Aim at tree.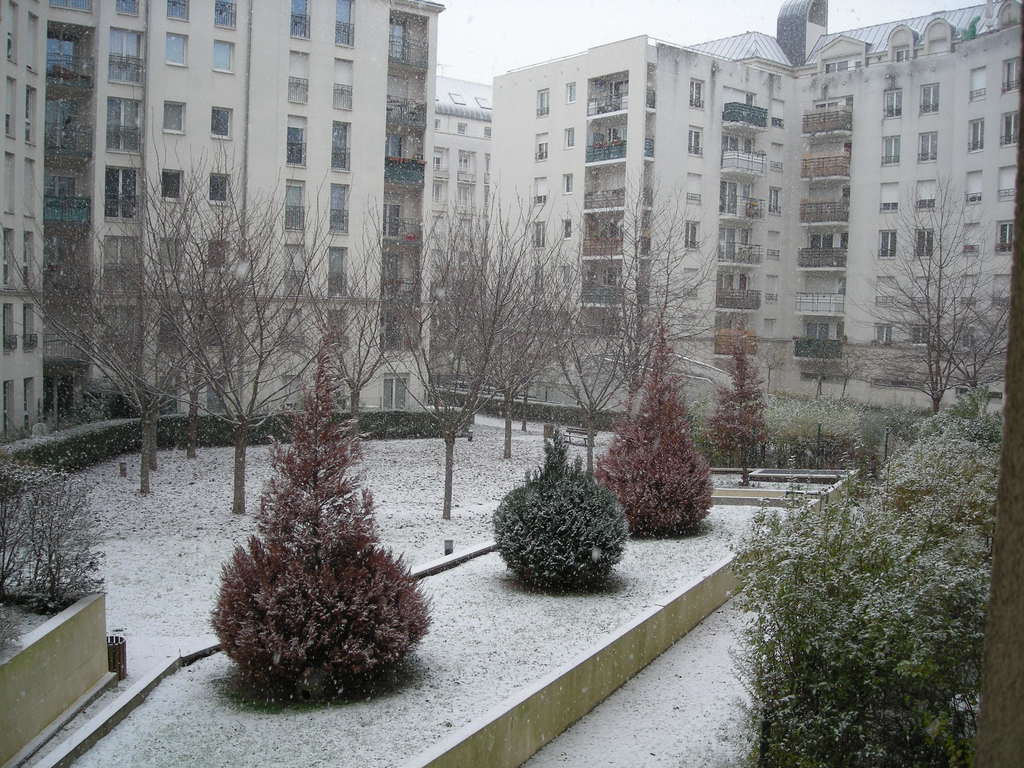
Aimed at crop(558, 199, 732, 430).
